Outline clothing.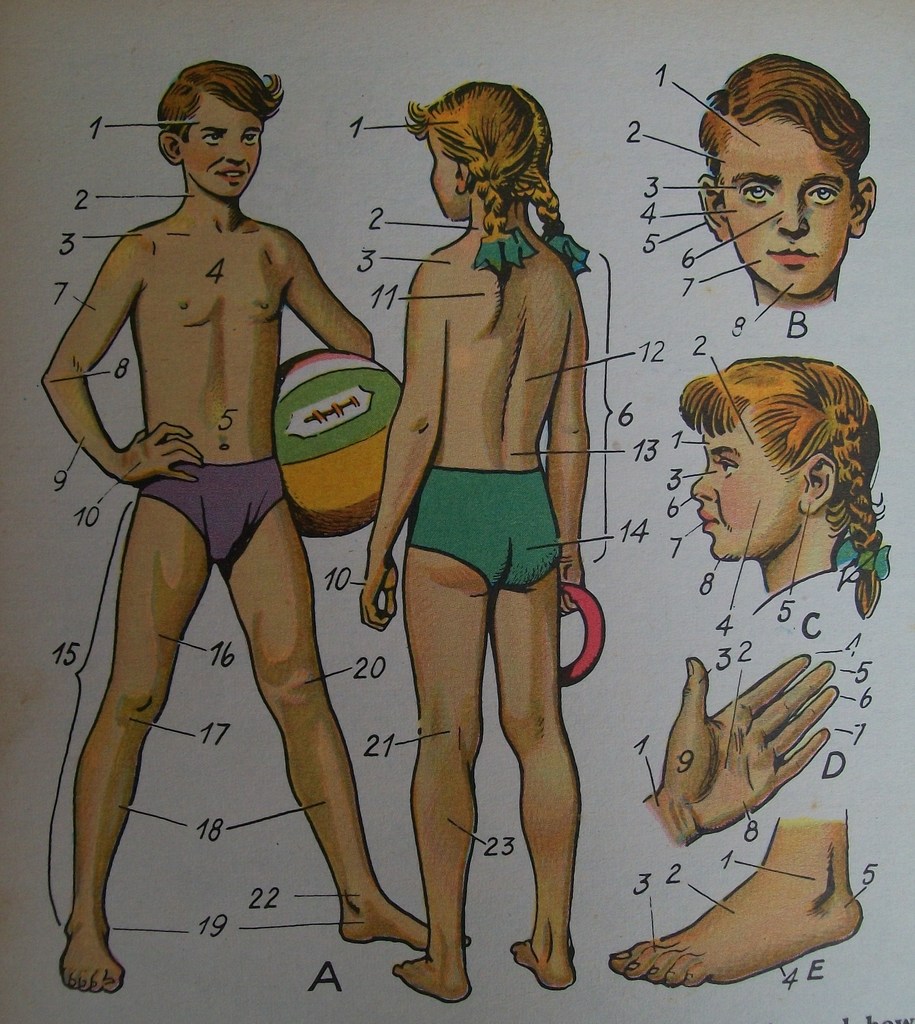
Outline: left=142, top=447, right=294, bottom=561.
